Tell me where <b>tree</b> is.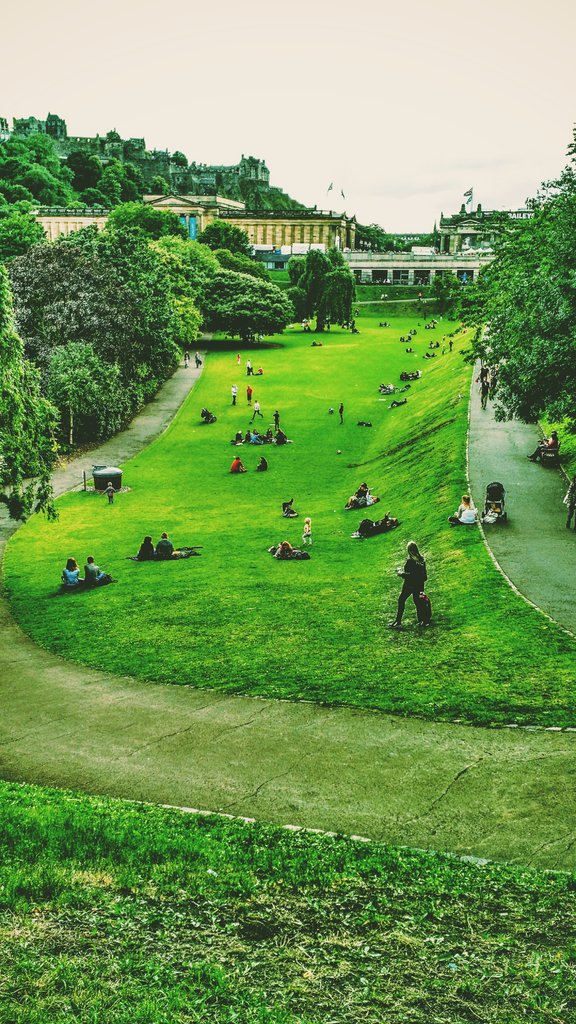
<b>tree</b> is at 445, 132, 575, 445.
